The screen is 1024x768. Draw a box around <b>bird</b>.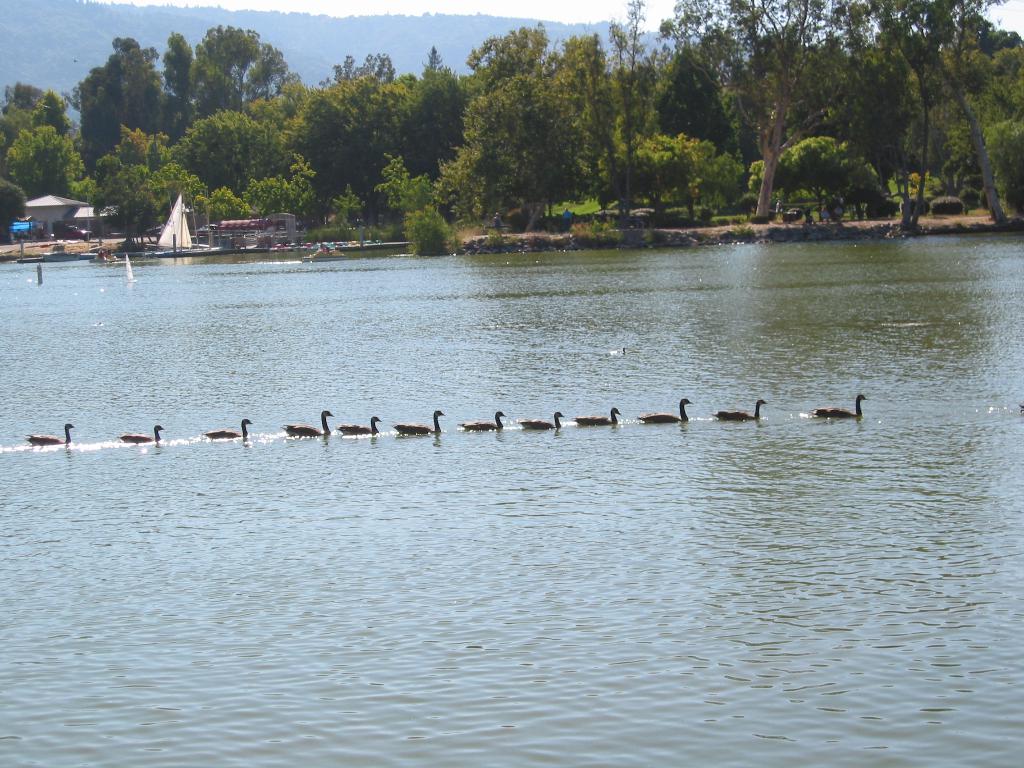
x1=806, y1=387, x2=876, y2=419.
